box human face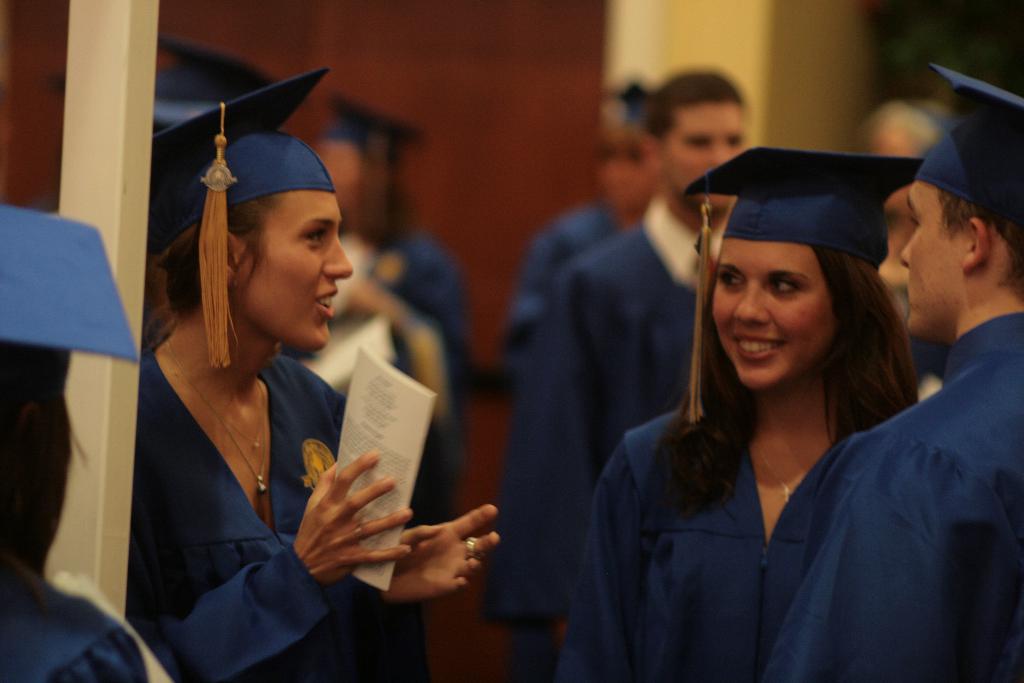
<bbox>662, 97, 744, 204</bbox>
